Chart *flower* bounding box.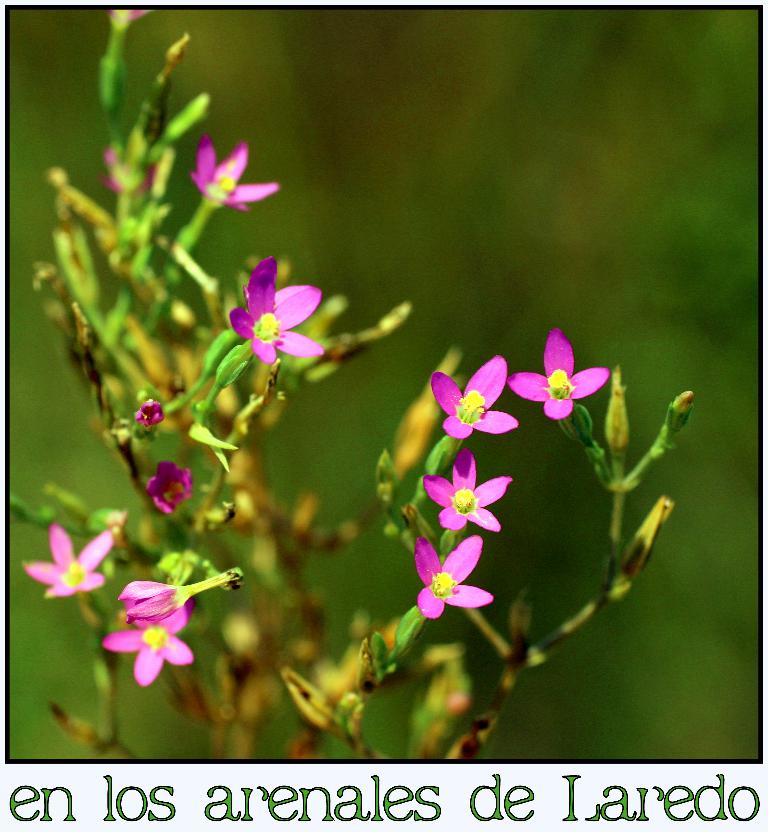
Charted: <box>415,536,501,618</box>.
